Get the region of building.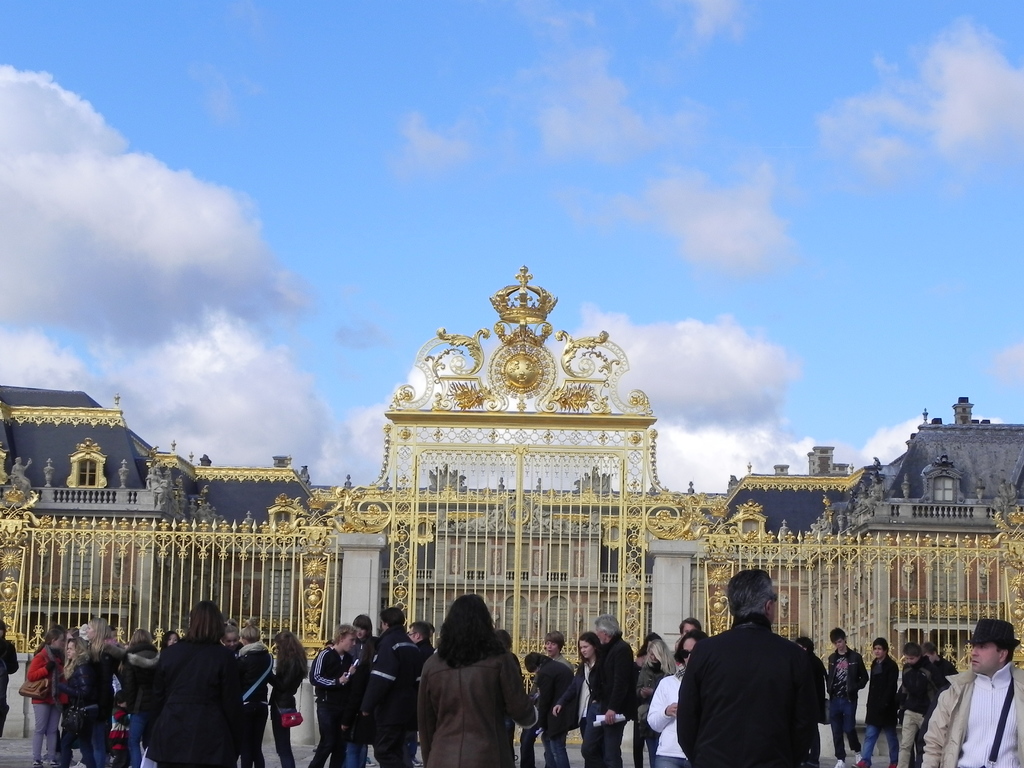
pyautogui.locateOnScreen(0, 384, 296, 535).
